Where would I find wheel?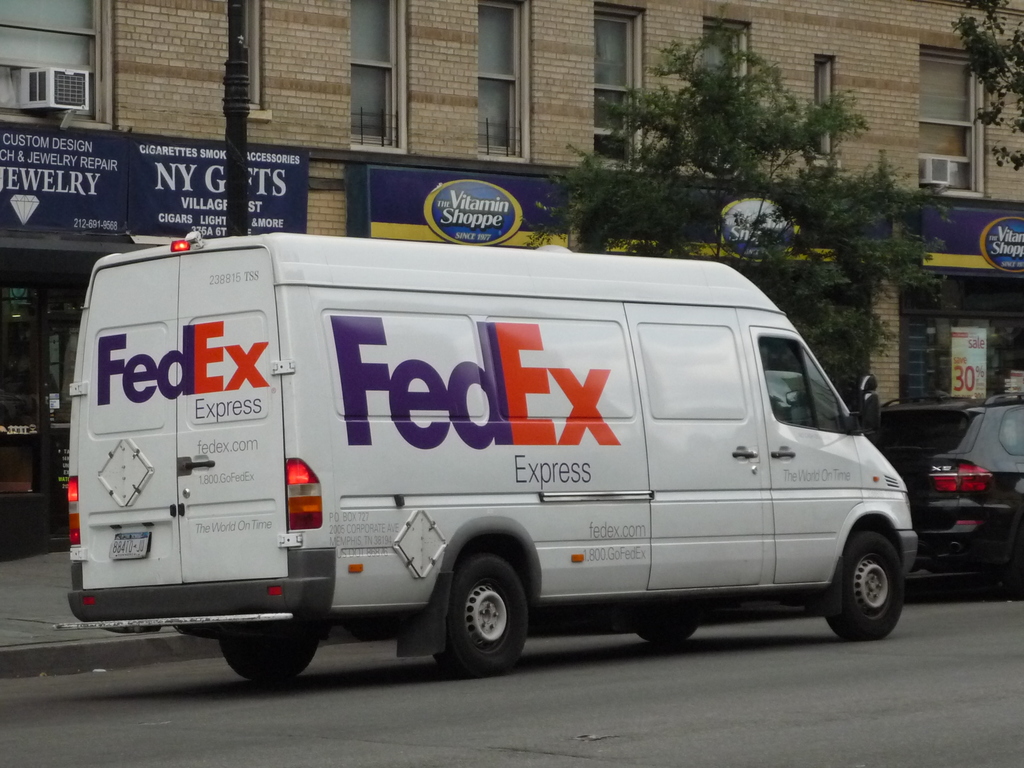
At Rect(221, 638, 317, 684).
